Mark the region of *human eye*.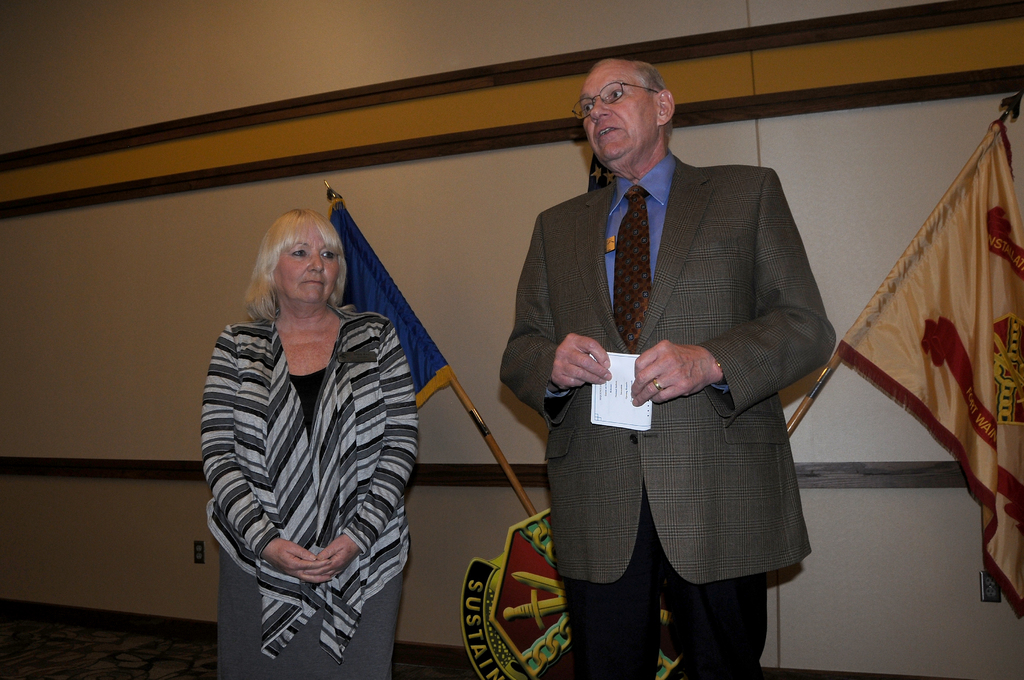
Region: (x1=318, y1=250, x2=337, y2=262).
